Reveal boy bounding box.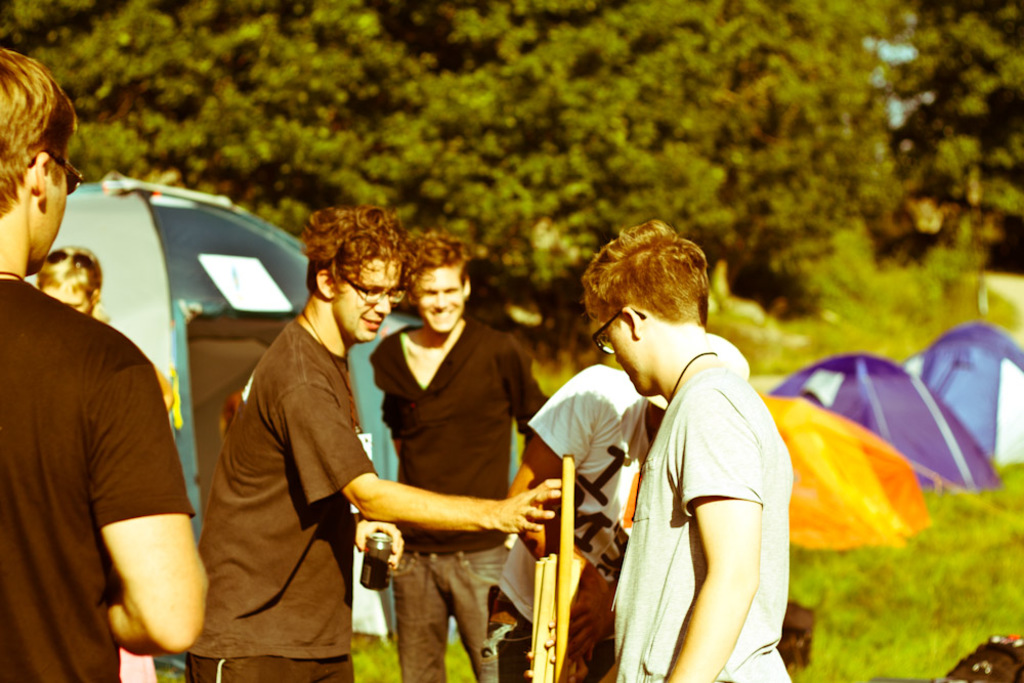
Revealed: x1=368, y1=232, x2=552, y2=682.
